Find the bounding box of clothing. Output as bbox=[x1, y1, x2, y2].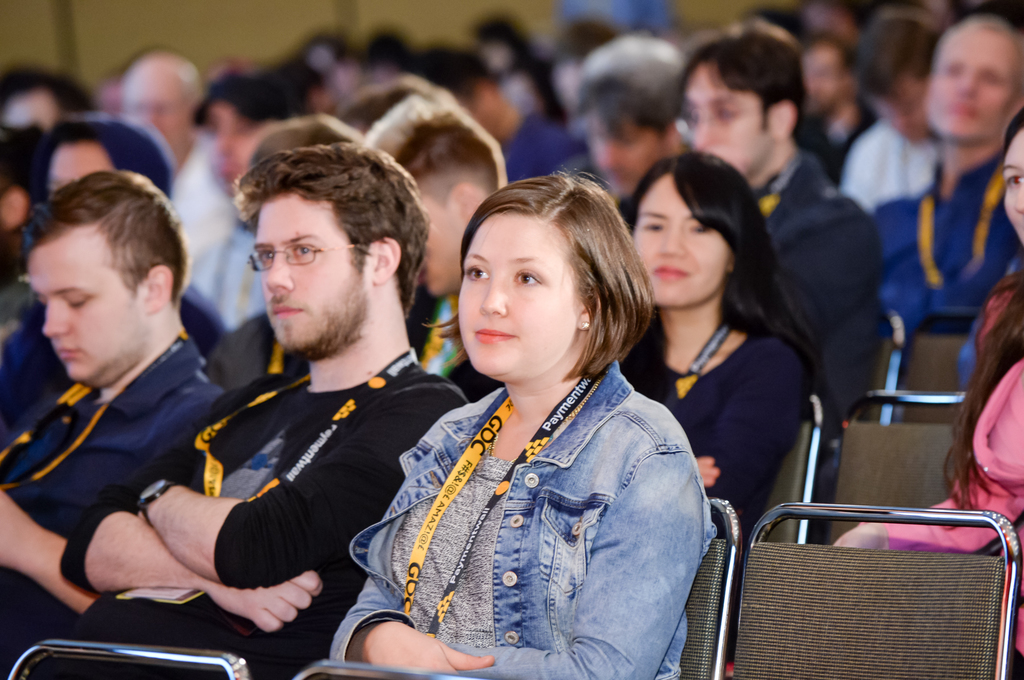
bbox=[618, 328, 805, 524].
